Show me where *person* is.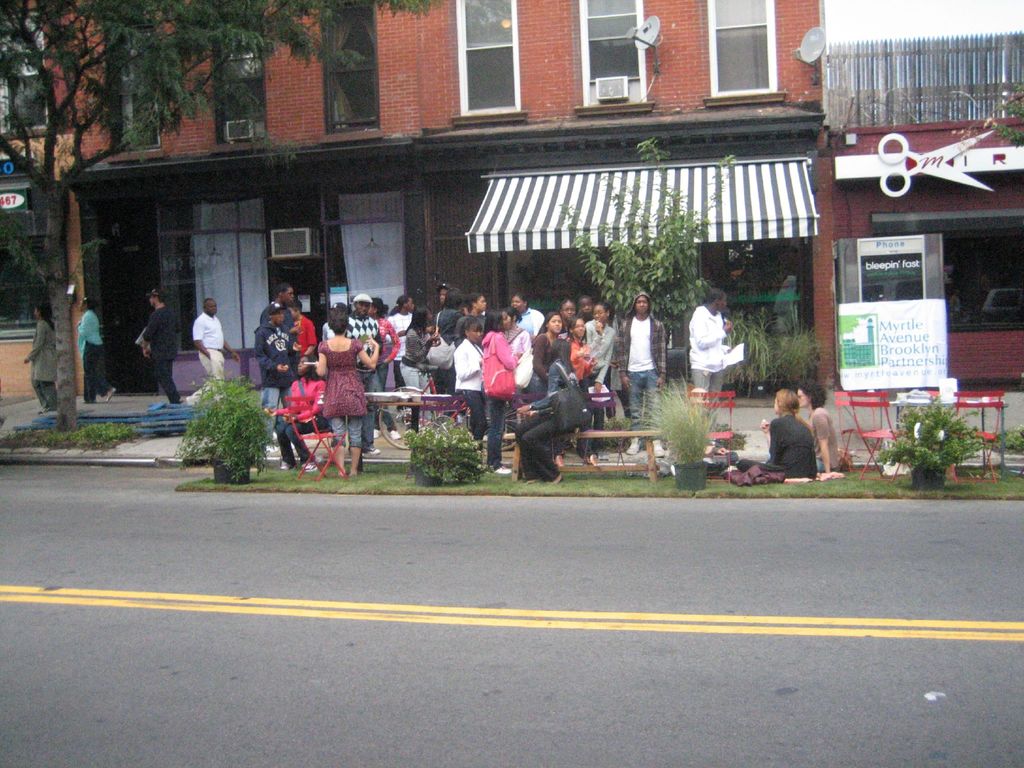
*person* is at box(24, 300, 60, 413).
